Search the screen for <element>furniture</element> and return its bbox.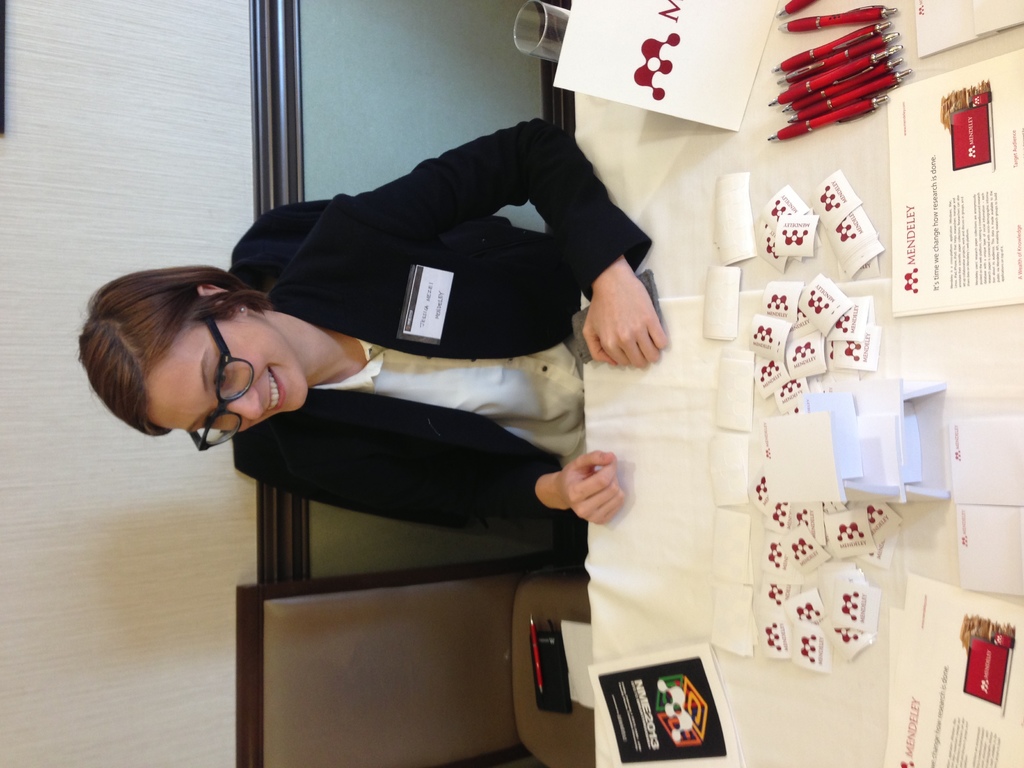
Found: {"x1": 573, "y1": 0, "x2": 1023, "y2": 767}.
